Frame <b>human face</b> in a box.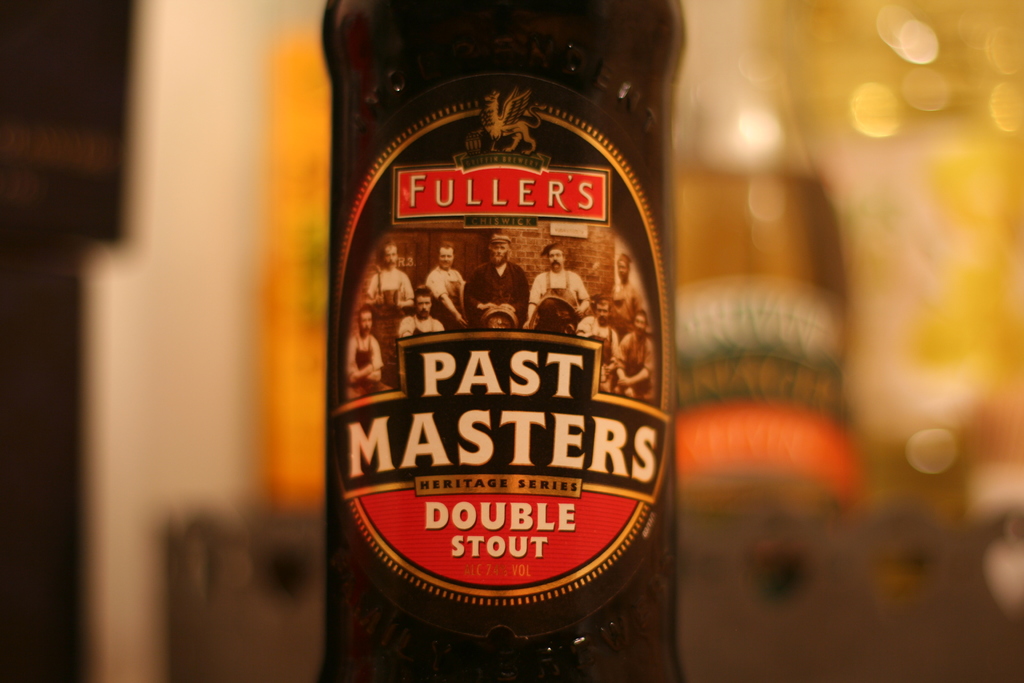
<bbox>363, 318, 371, 331</bbox>.
